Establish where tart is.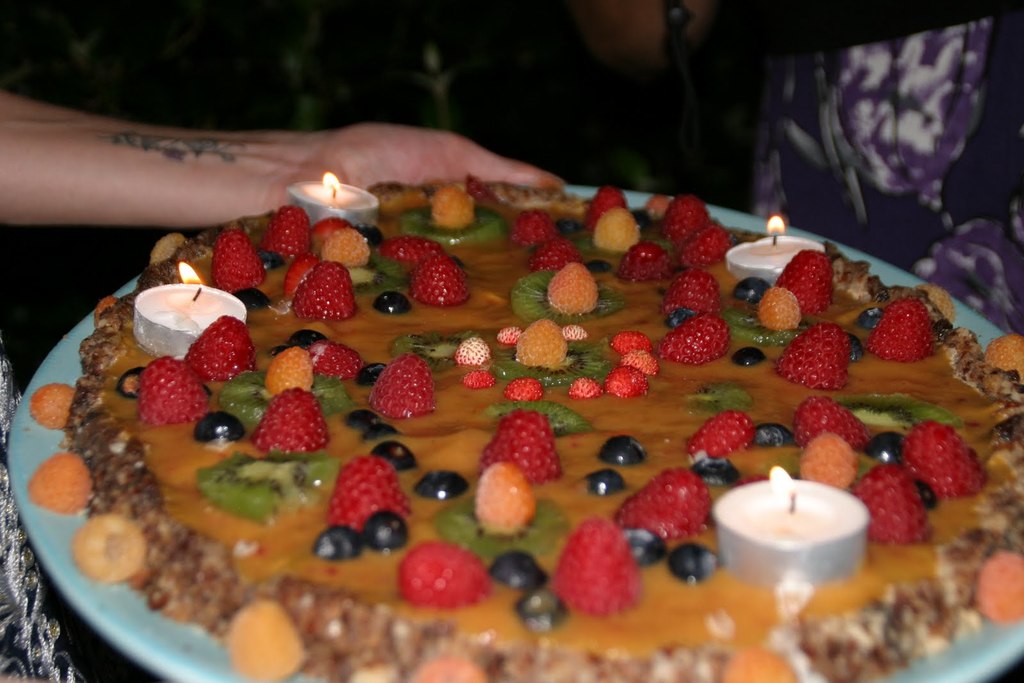
Established at (x1=4, y1=120, x2=950, y2=650).
